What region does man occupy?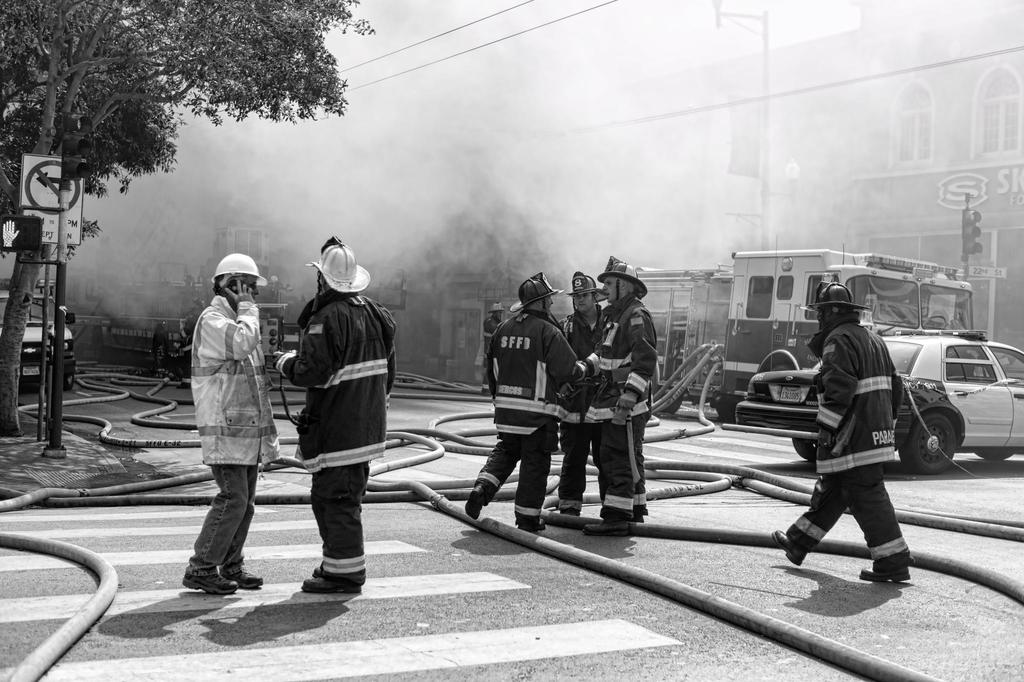
770:281:917:583.
